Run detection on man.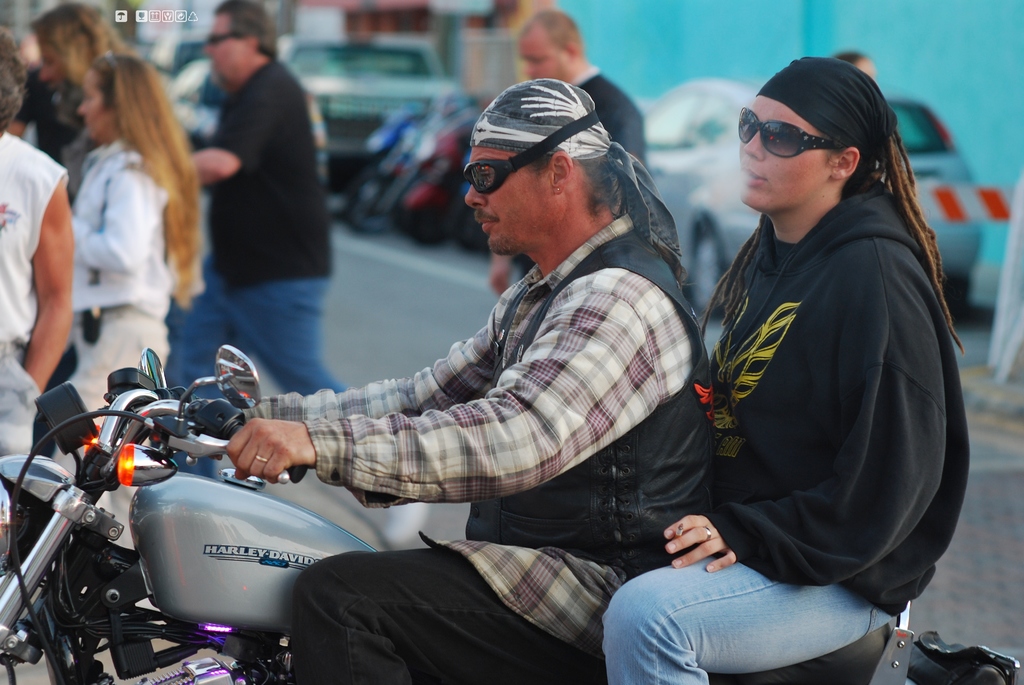
Result: (493,12,640,303).
